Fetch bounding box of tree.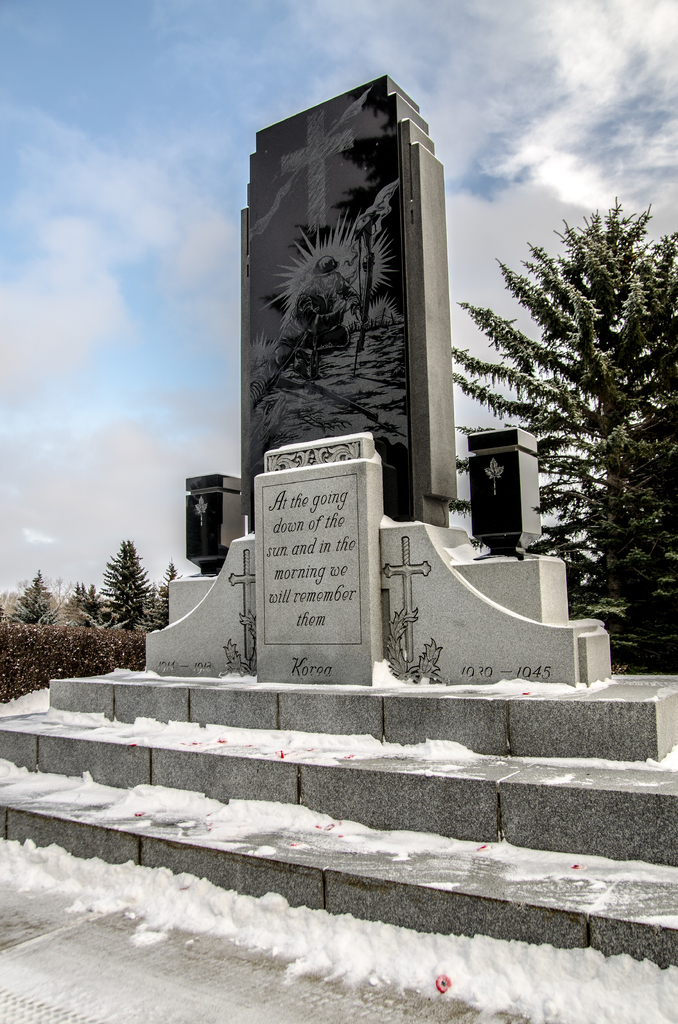
Bbox: left=160, top=557, right=186, bottom=600.
